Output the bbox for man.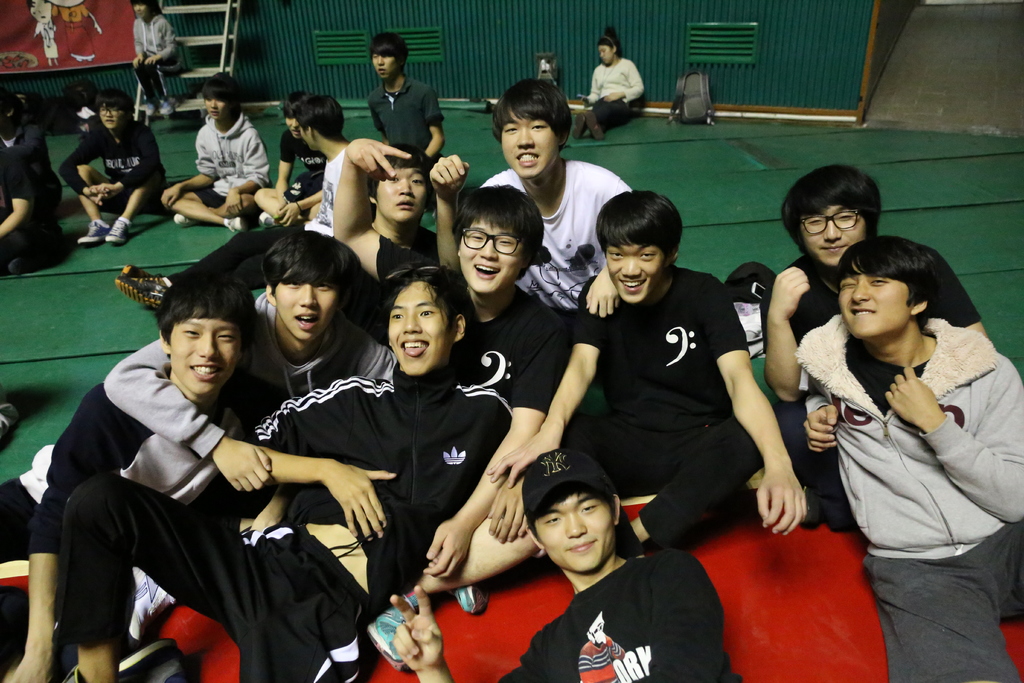
x1=490 y1=188 x2=804 y2=532.
